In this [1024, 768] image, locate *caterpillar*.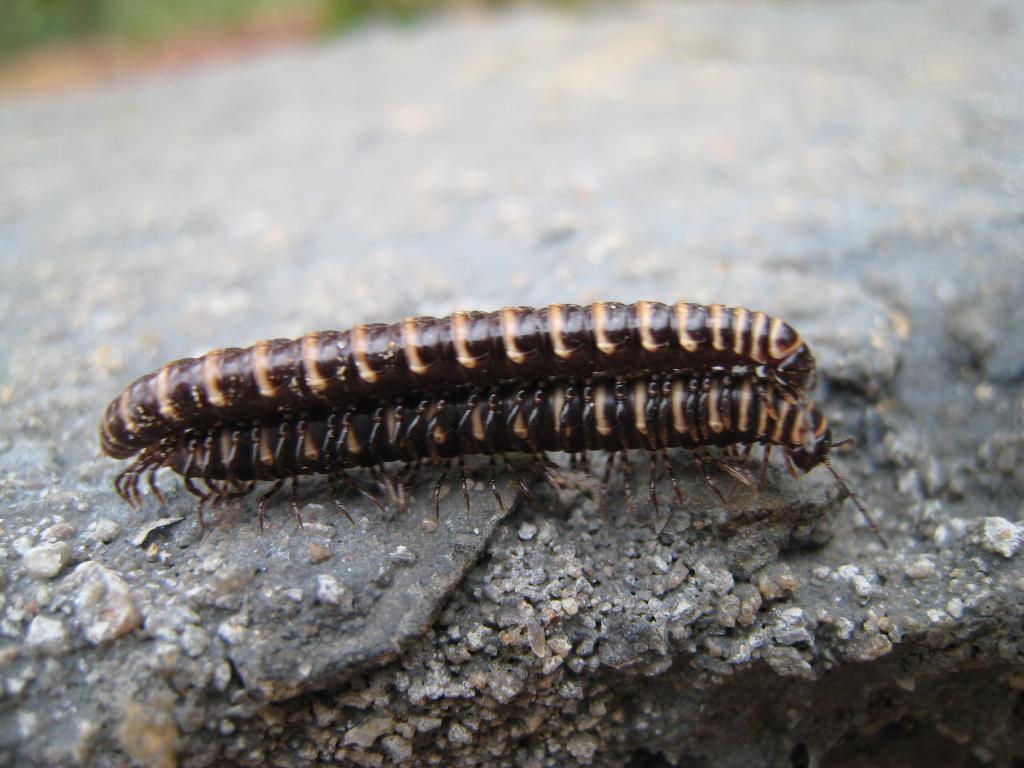
Bounding box: [x1=113, y1=372, x2=890, y2=548].
